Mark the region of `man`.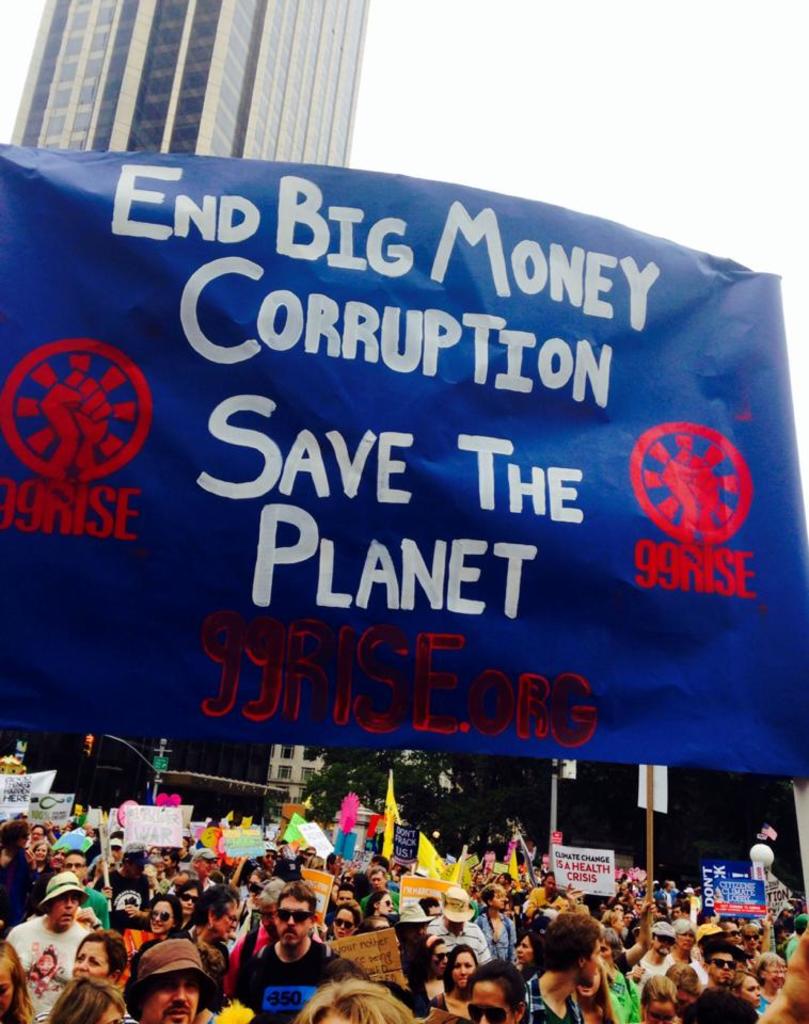
Region: rect(62, 849, 109, 929).
